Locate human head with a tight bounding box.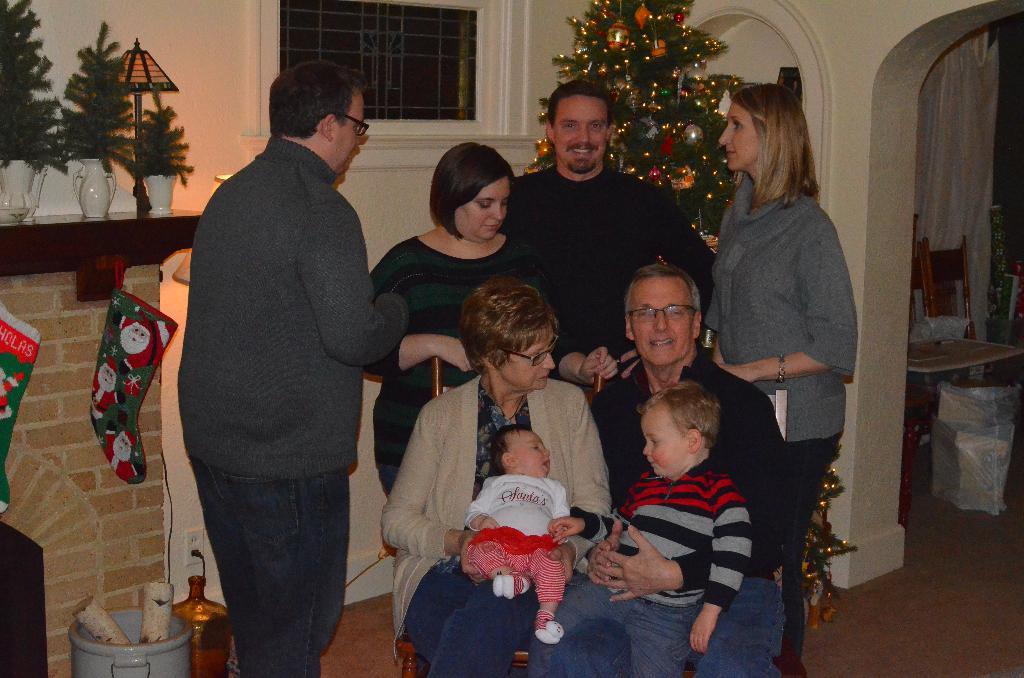
box=[543, 82, 617, 172].
